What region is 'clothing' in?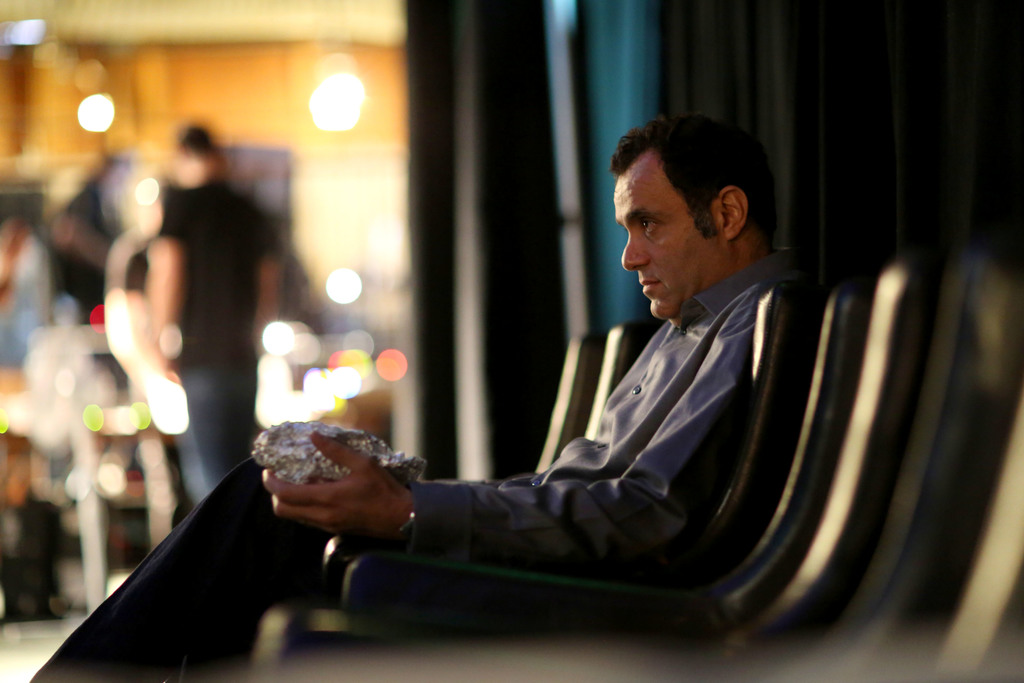
150/183/280/503.
